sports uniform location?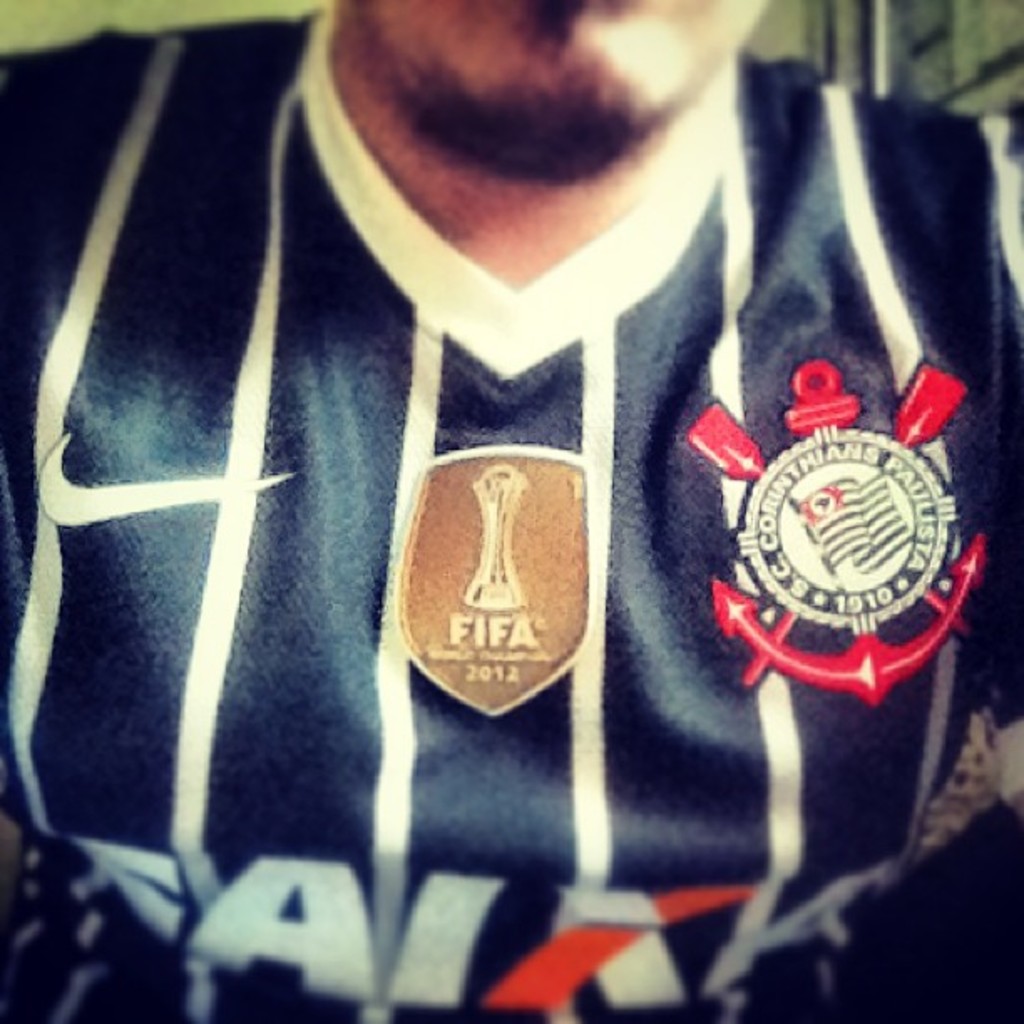
x1=0, y1=10, x2=1022, y2=1022
